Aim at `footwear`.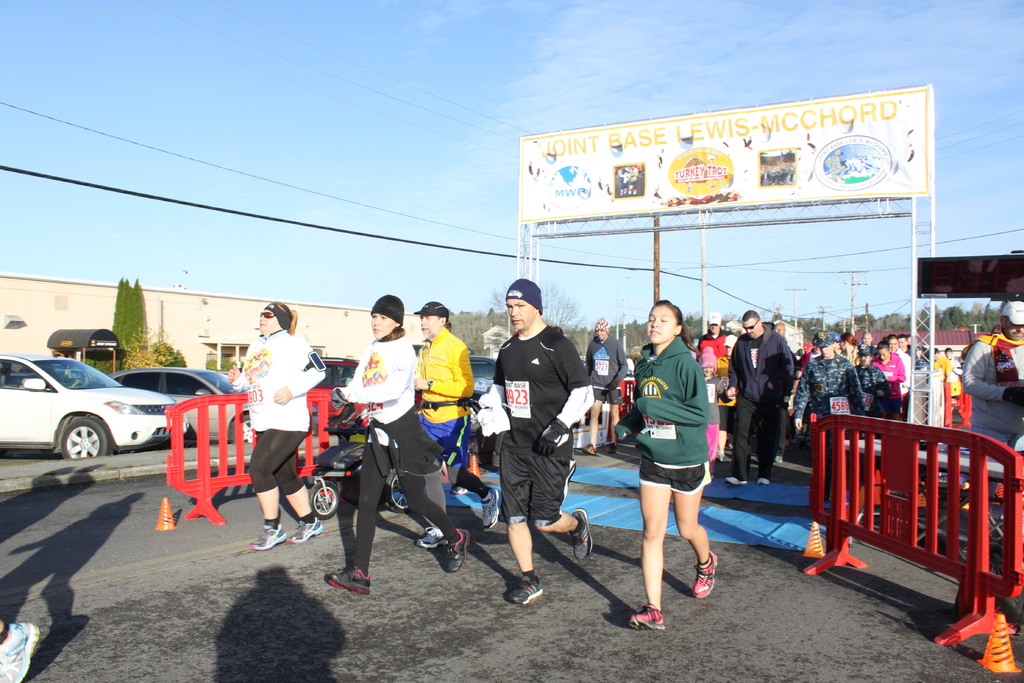
Aimed at 509,572,543,609.
